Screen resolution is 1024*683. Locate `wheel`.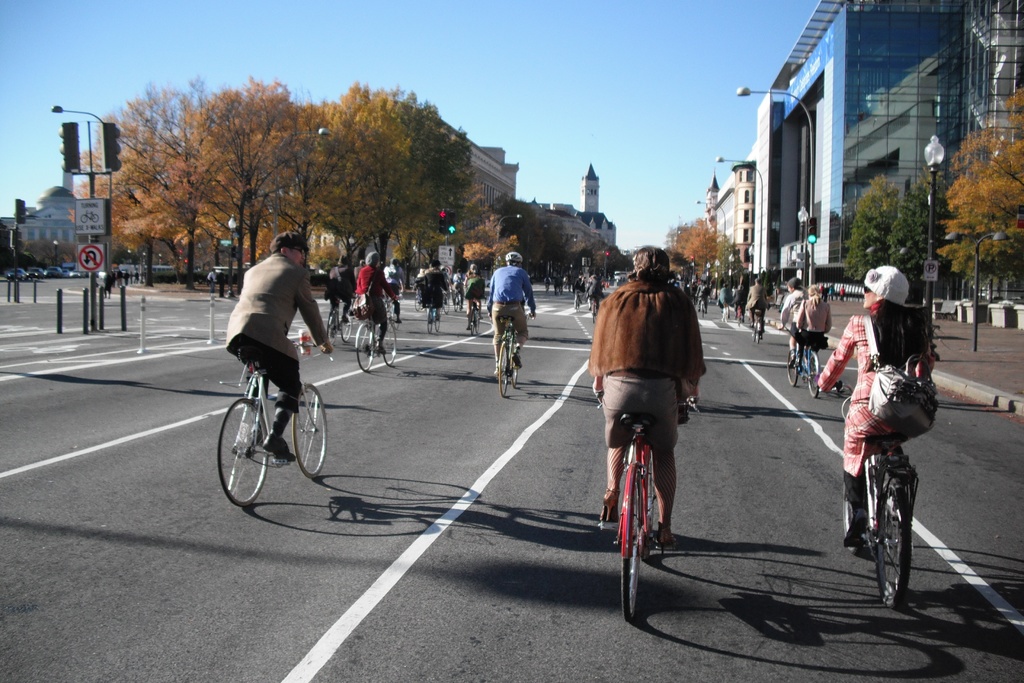
l=215, t=397, r=273, b=506.
